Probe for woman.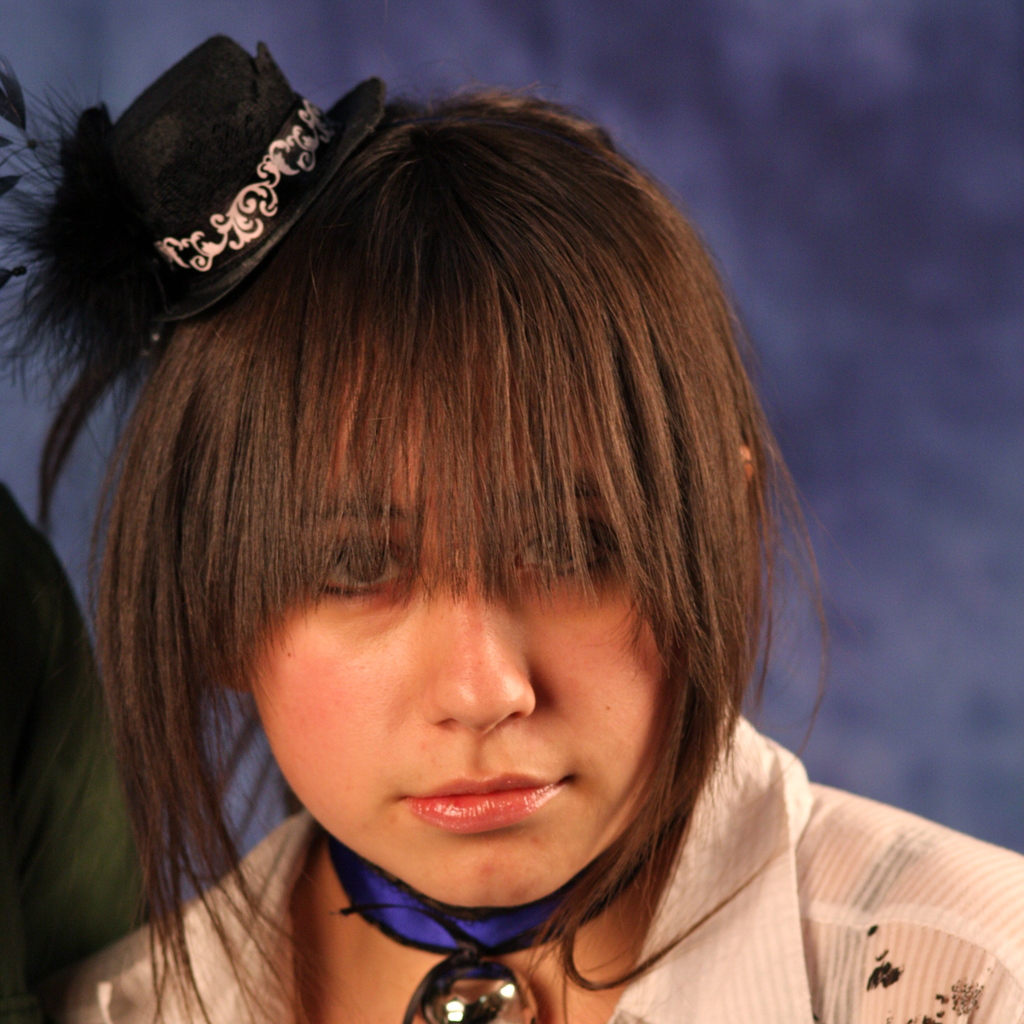
Probe result: region(0, 25, 1023, 1023).
